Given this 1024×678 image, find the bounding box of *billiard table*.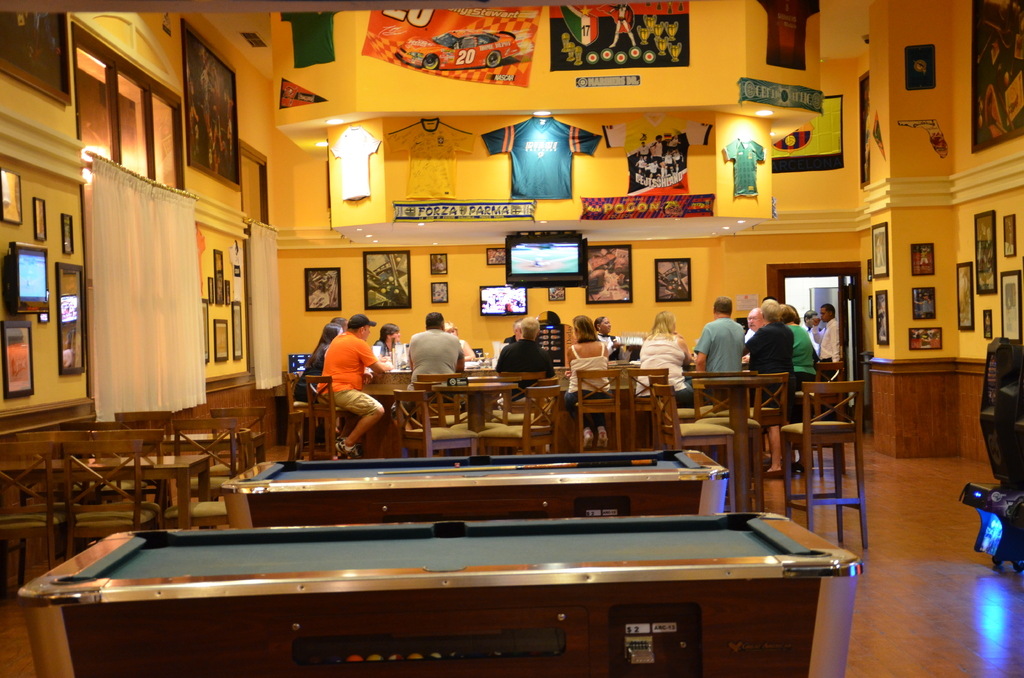
pyautogui.locateOnScreen(218, 444, 729, 528).
